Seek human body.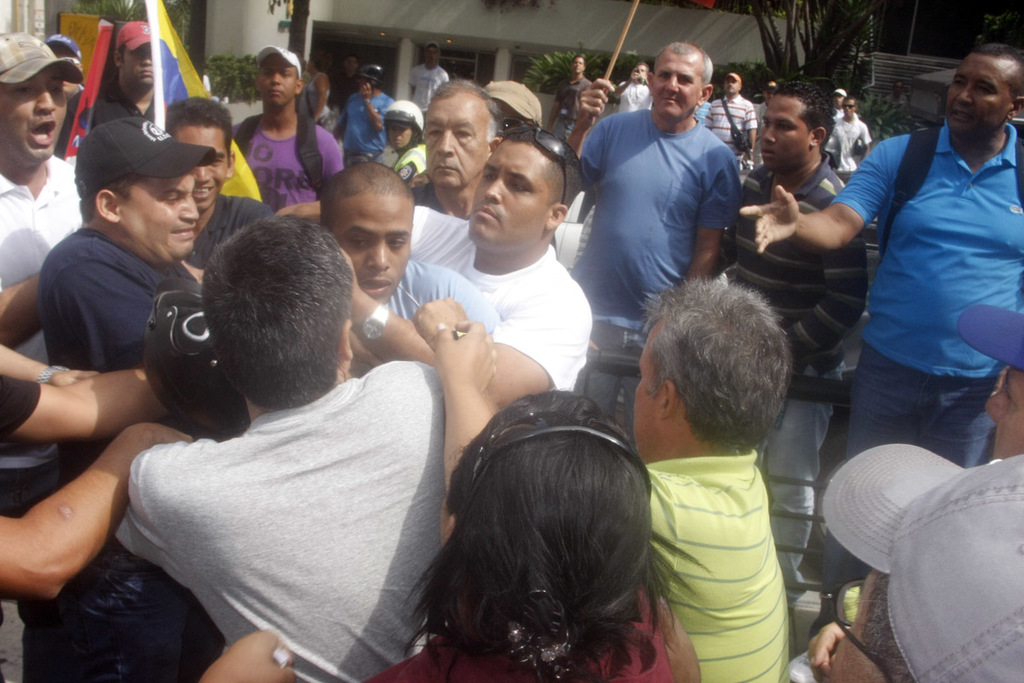
(x1=101, y1=229, x2=462, y2=675).
